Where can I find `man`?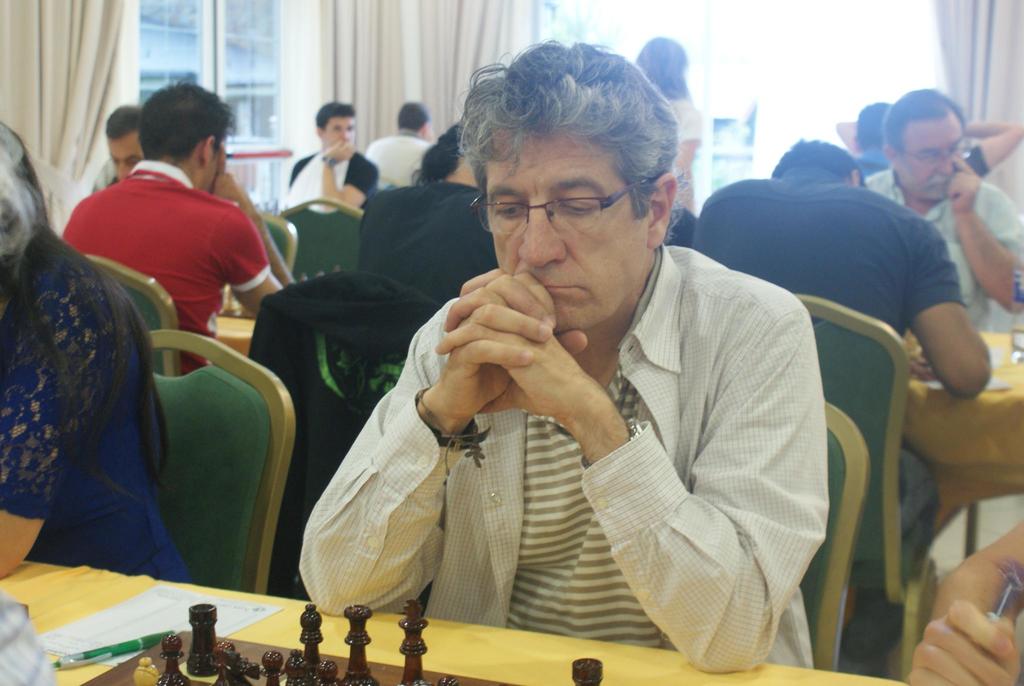
You can find it at 860/86/1023/334.
